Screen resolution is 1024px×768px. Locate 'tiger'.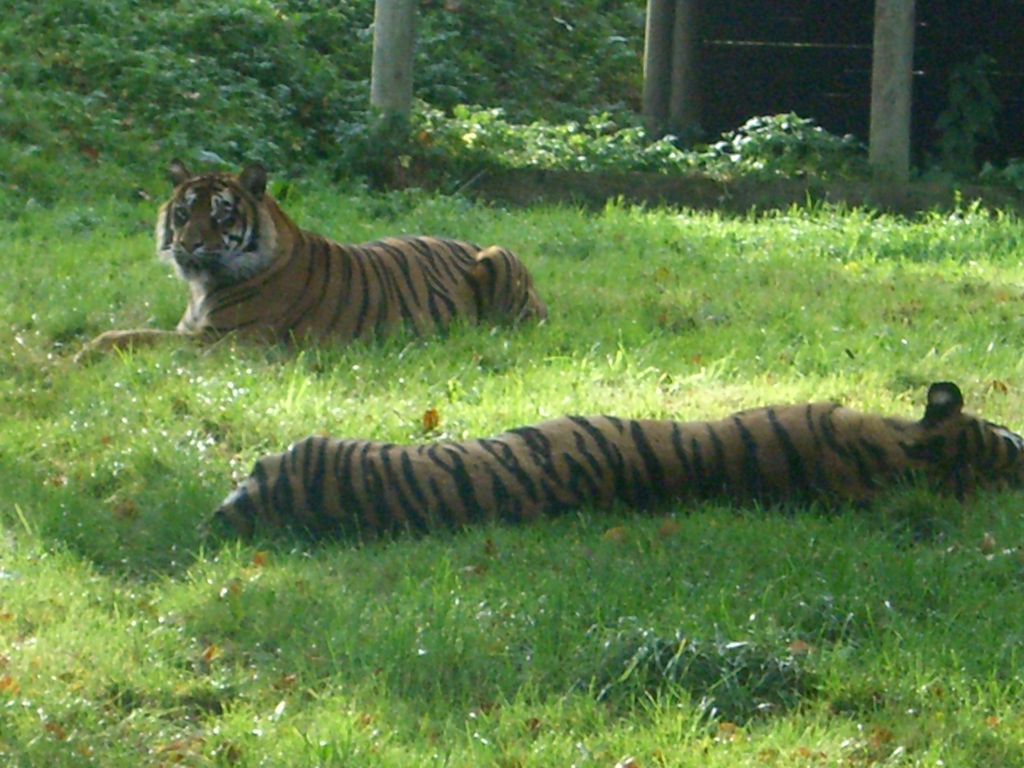
{"left": 195, "top": 383, "right": 1023, "bottom": 559}.
